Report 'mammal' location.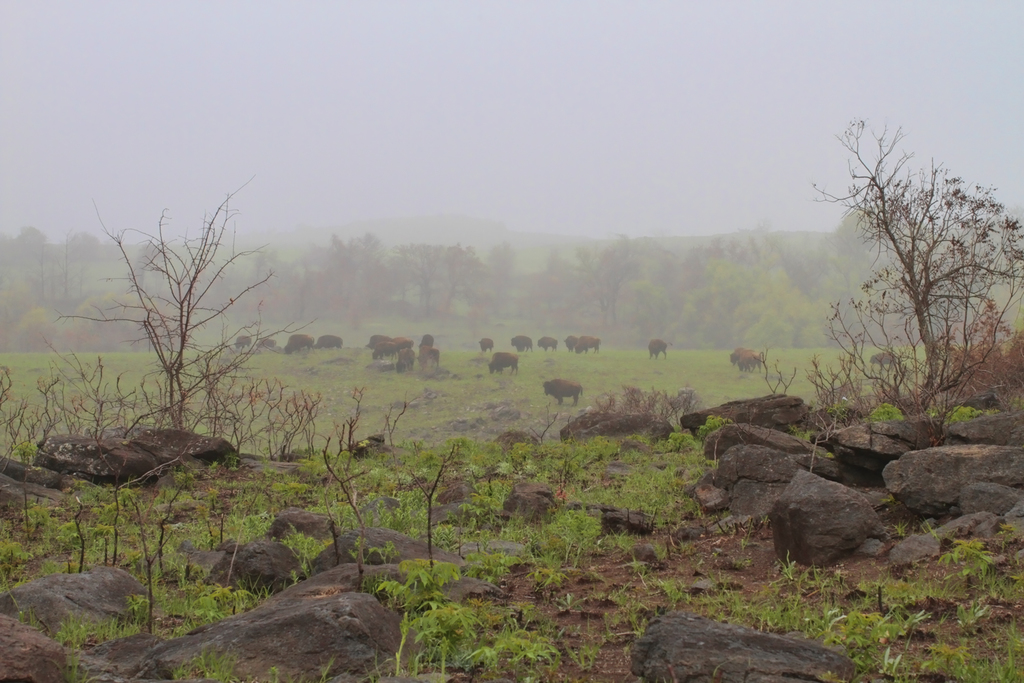
Report: box=[488, 350, 521, 376].
